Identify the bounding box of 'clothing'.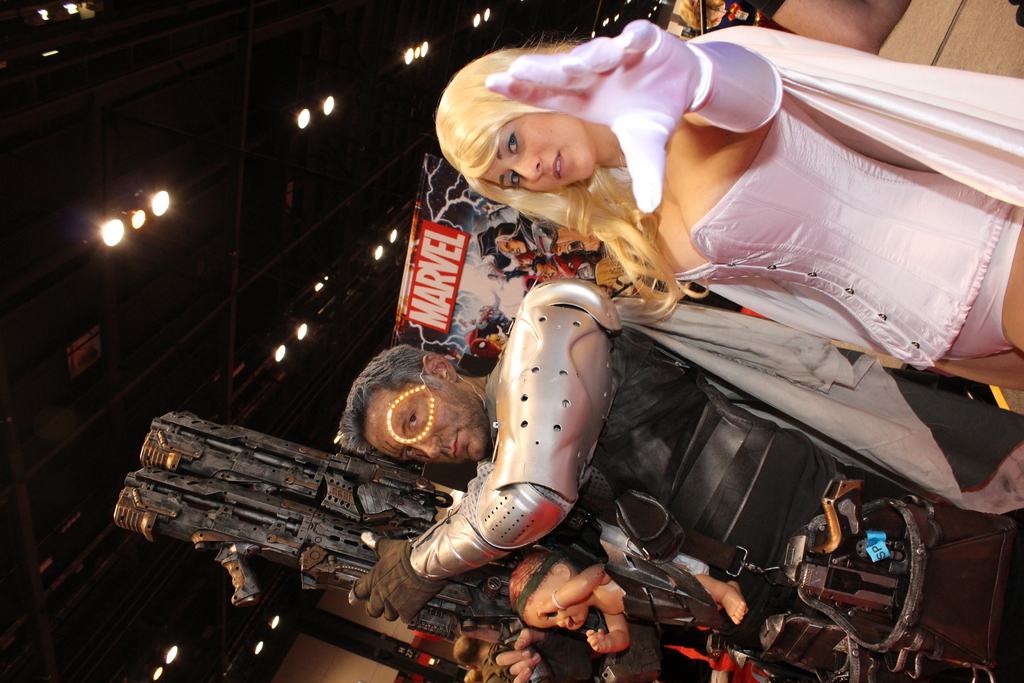
<box>674,21,1023,374</box>.
